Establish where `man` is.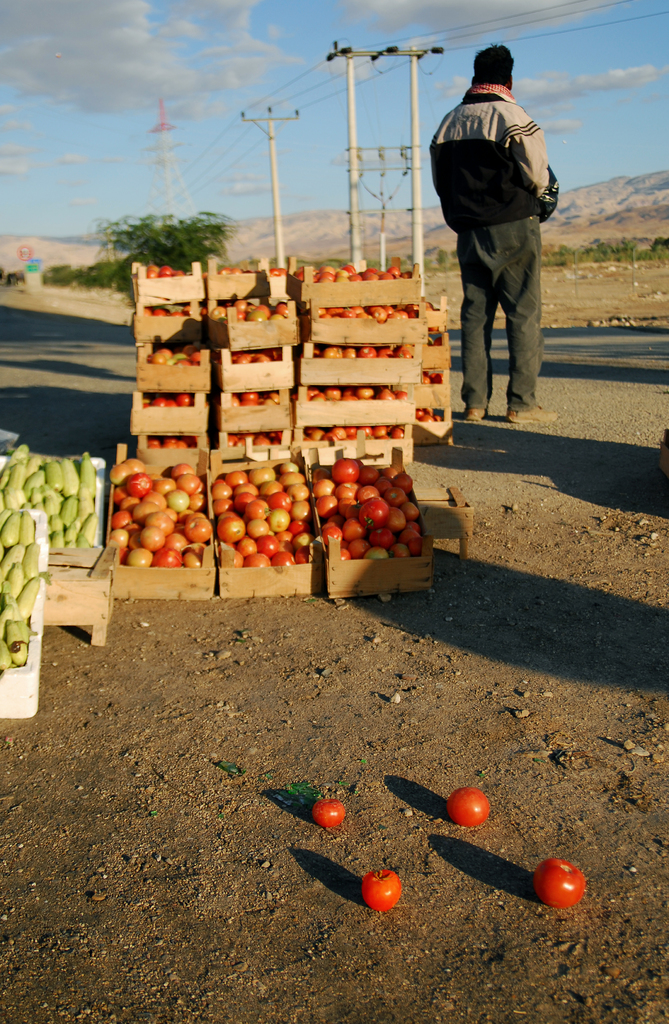
Established at (left=428, top=44, right=565, bottom=435).
